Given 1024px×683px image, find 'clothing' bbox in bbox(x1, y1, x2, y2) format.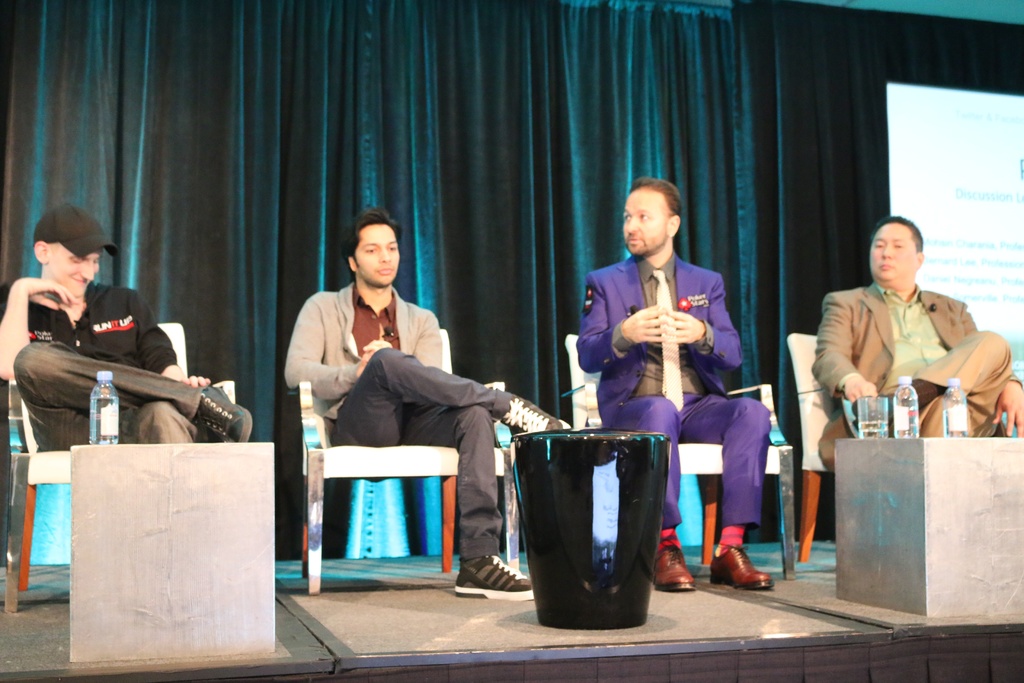
bbox(289, 277, 440, 420).
